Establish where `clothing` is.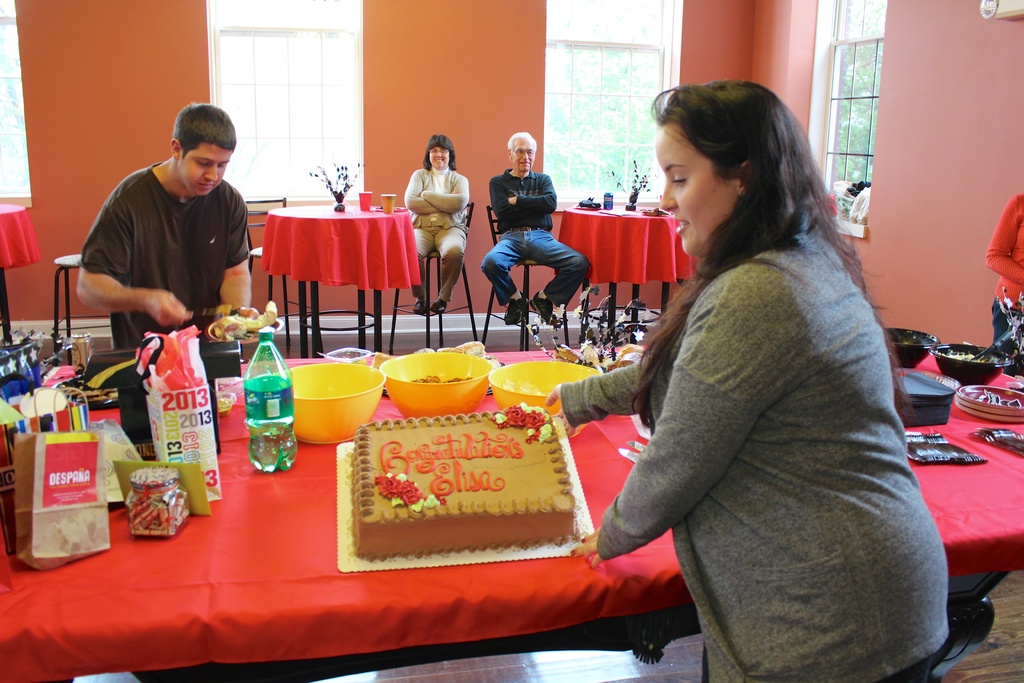
Established at 561, 227, 948, 682.
